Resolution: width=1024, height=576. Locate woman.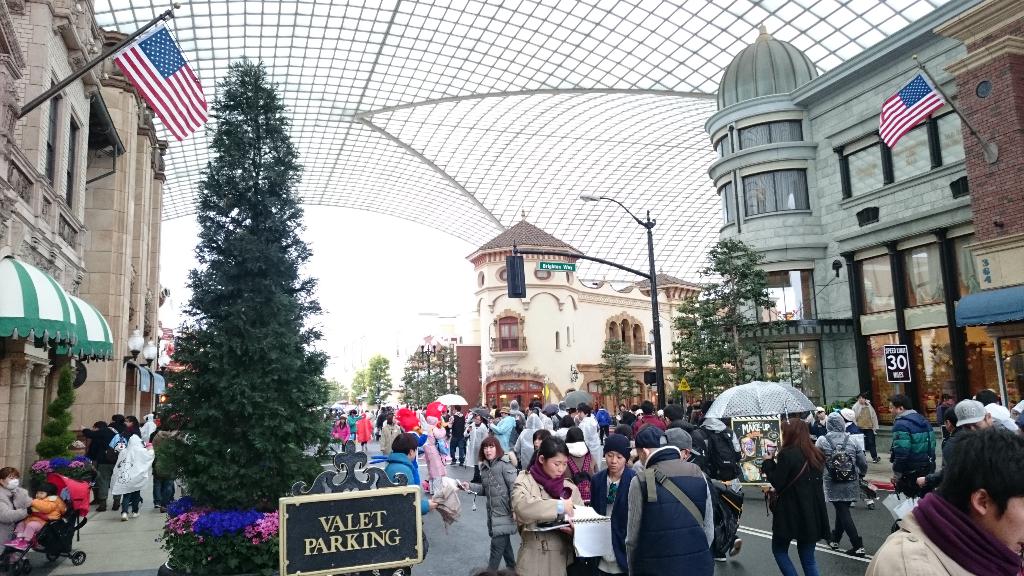
crop(810, 413, 870, 557).
